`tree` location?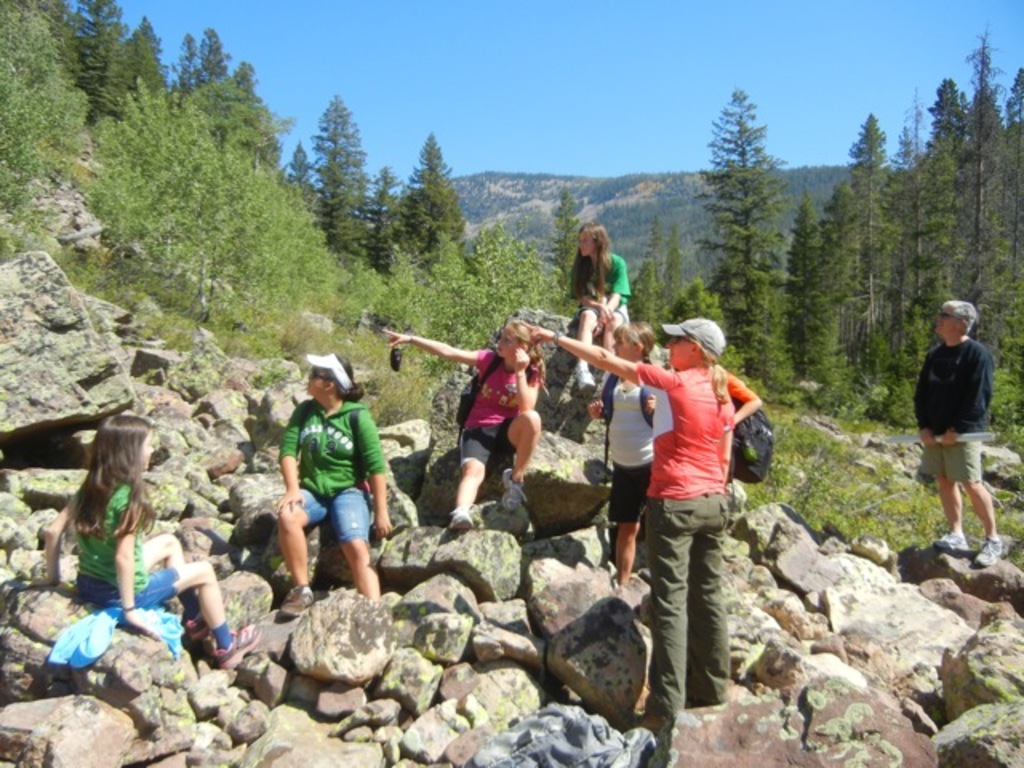
x1=698, y1=86, x2=786, y2=379
